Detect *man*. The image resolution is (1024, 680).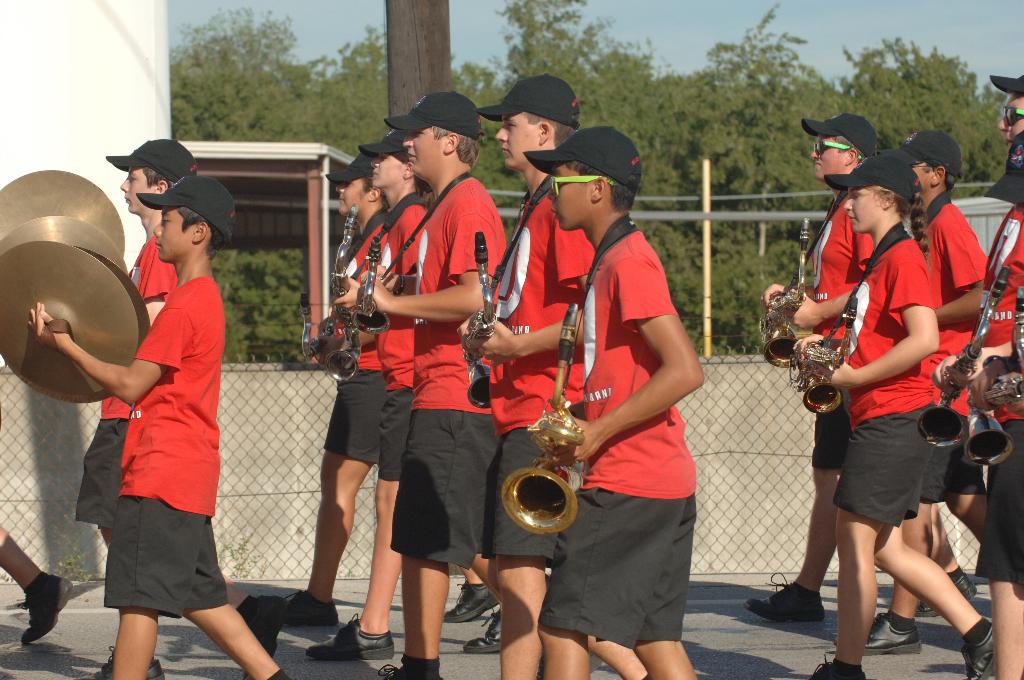
{"left": 931, "top": 72, "right": 1023, "bottom": 397}.
